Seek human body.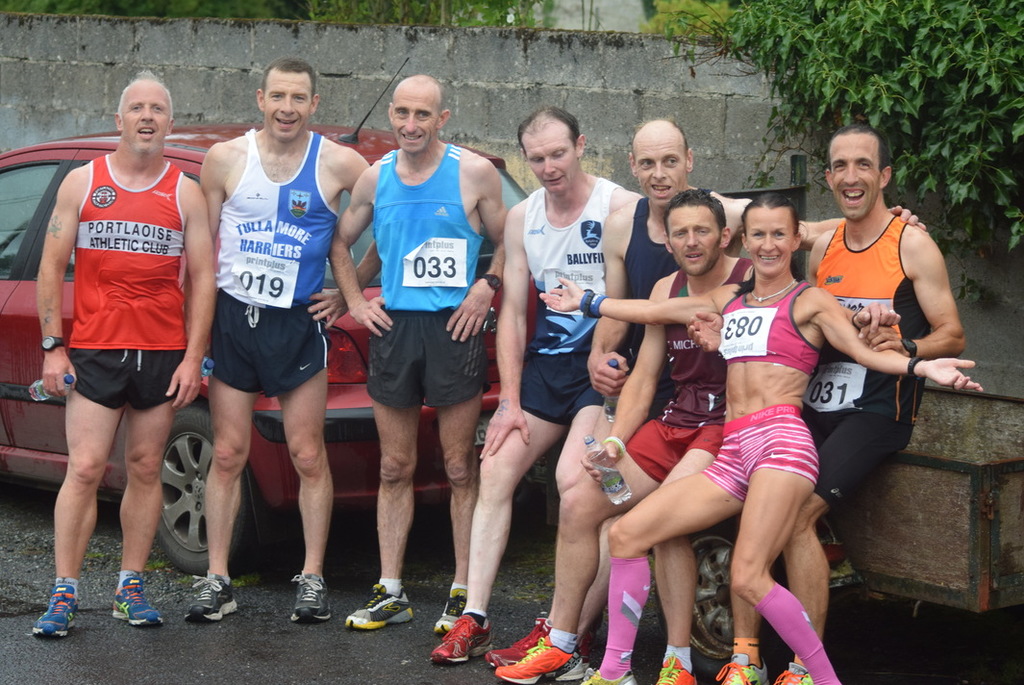
[28,79,196,622].
